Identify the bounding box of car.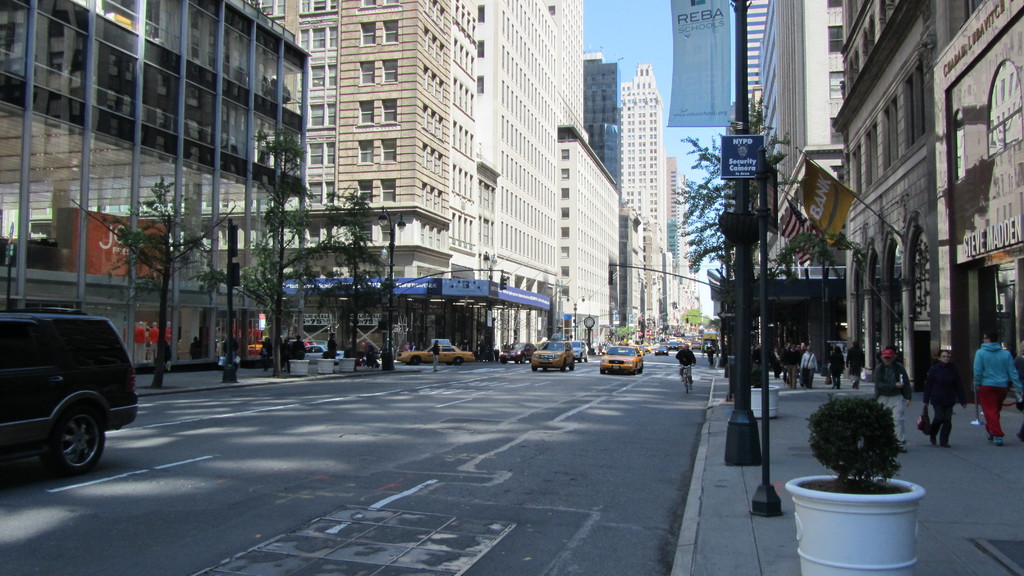
(499, 342, 535, 362).
